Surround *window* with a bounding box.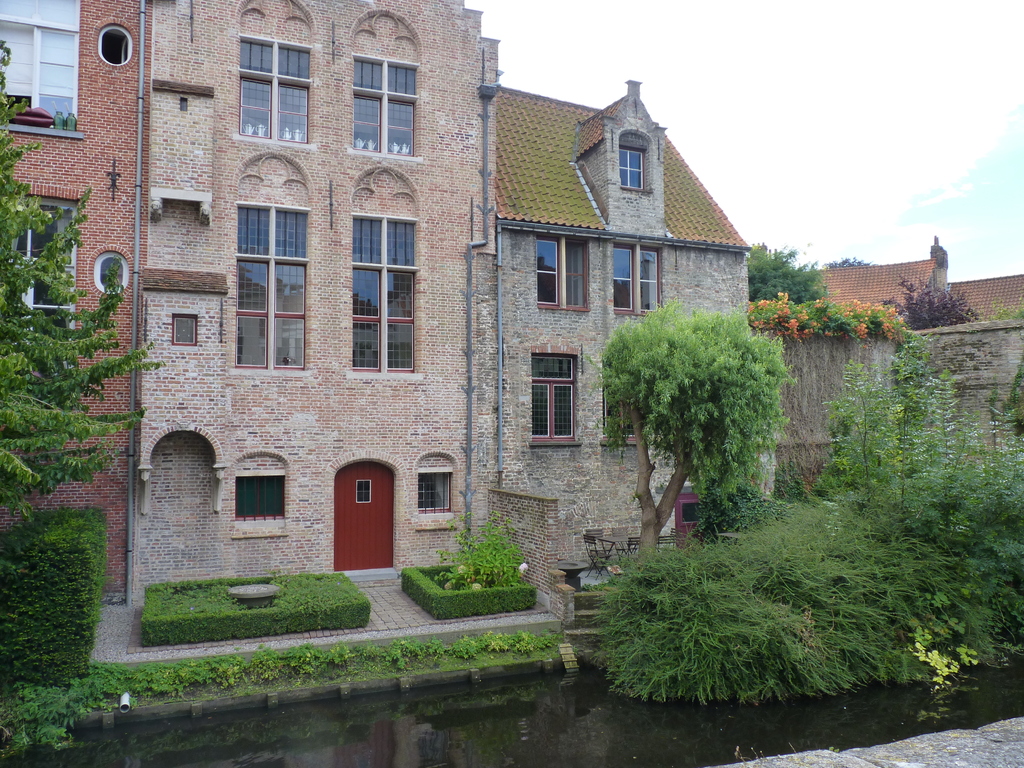
(x1=230, y1=475, x2=283, y2=524).
